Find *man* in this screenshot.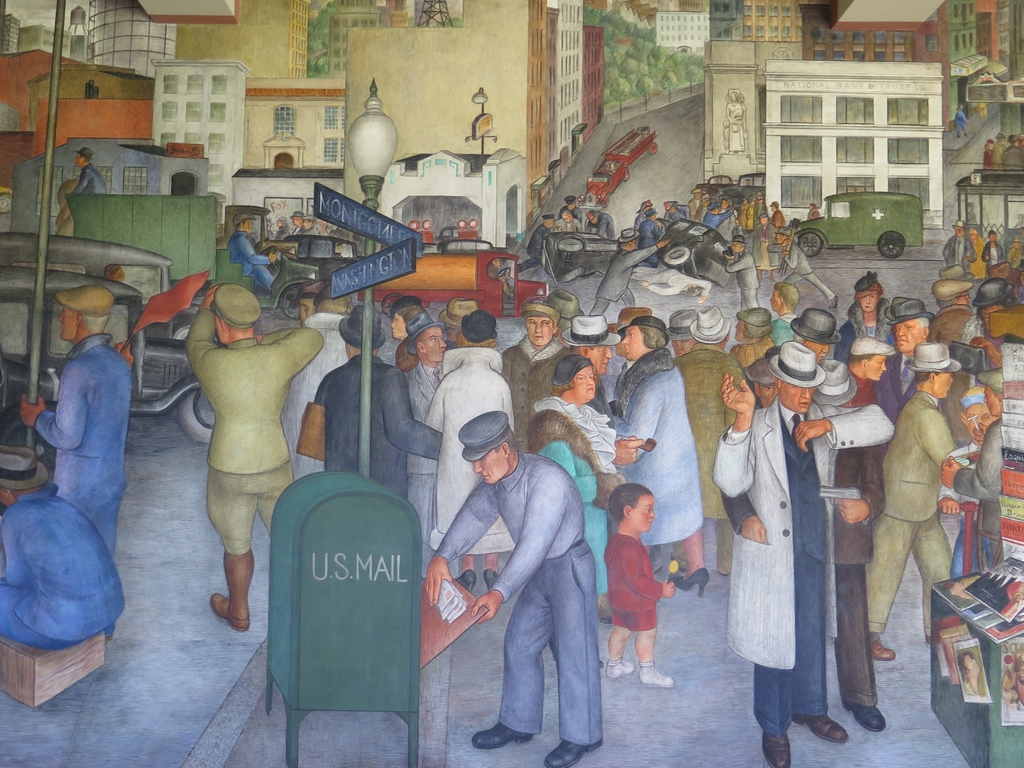
The bounding box for *man* is Rect(577, 211, 616, 238).
